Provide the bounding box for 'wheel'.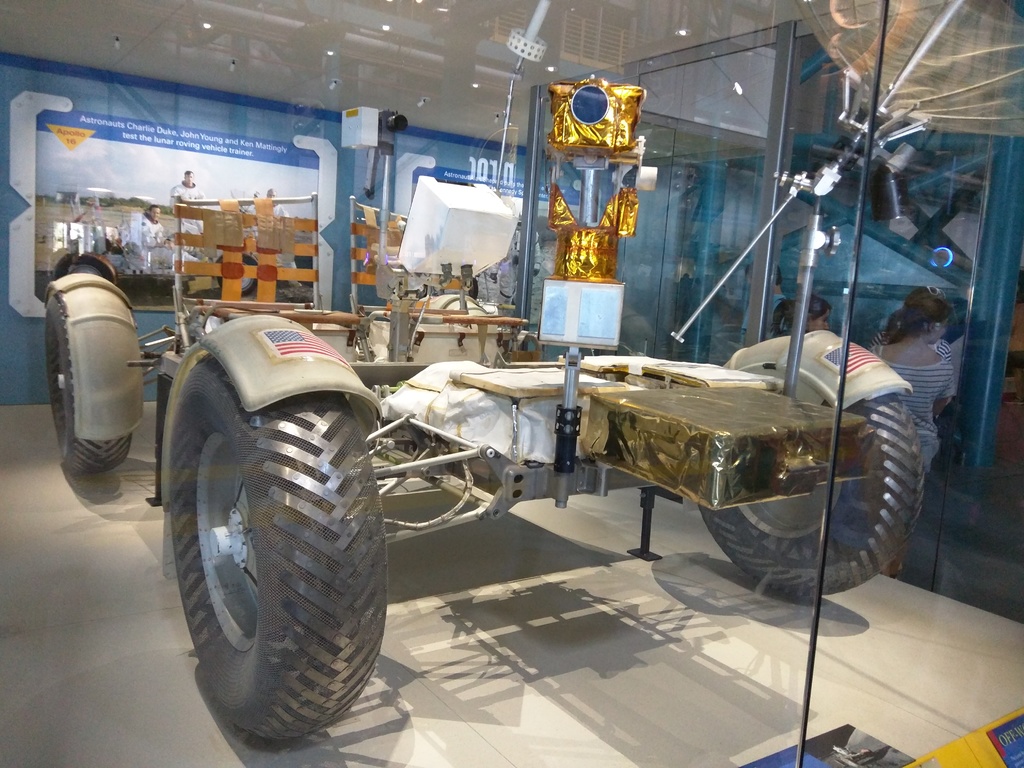
(x1=707, y1=330, x2=918, y2=607).
